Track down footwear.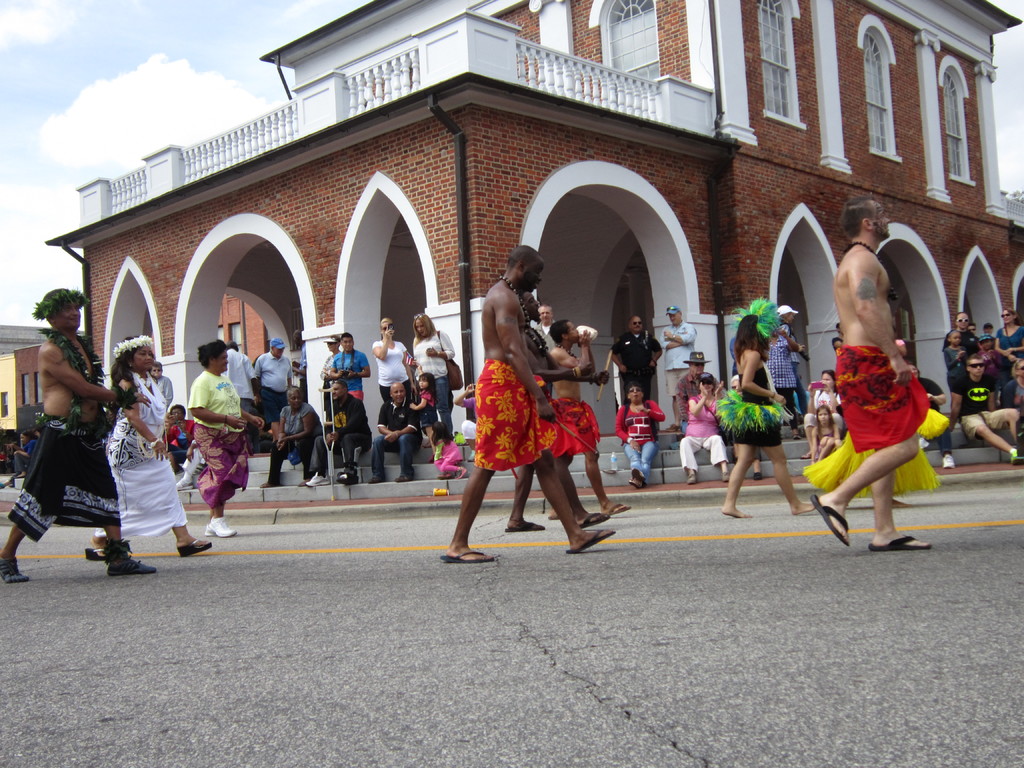
Tracked to <box>506,519,547,533</box>.
